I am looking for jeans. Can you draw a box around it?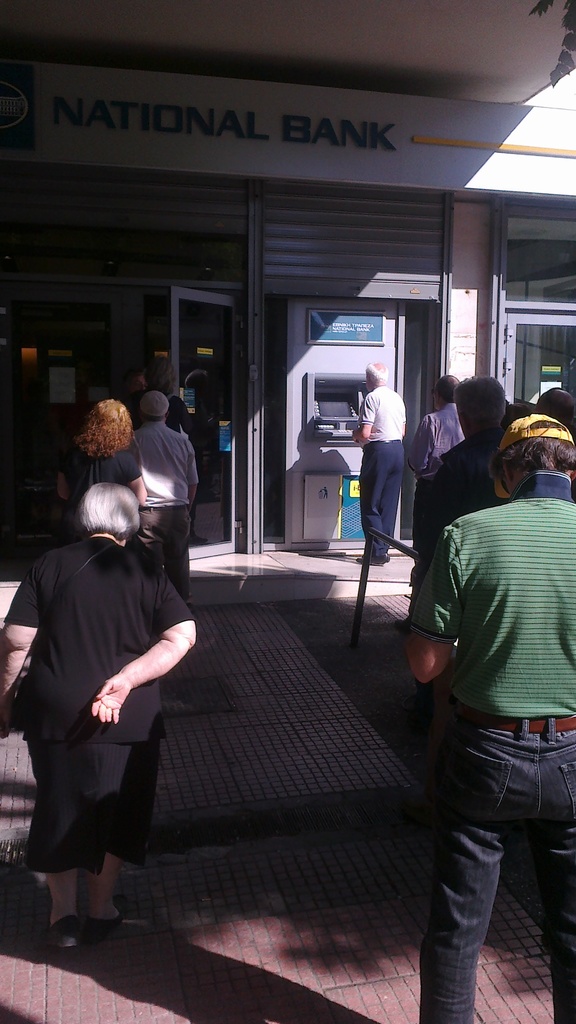
Sure, the bounding box is l=417, t=714, r=575, b=1015.
